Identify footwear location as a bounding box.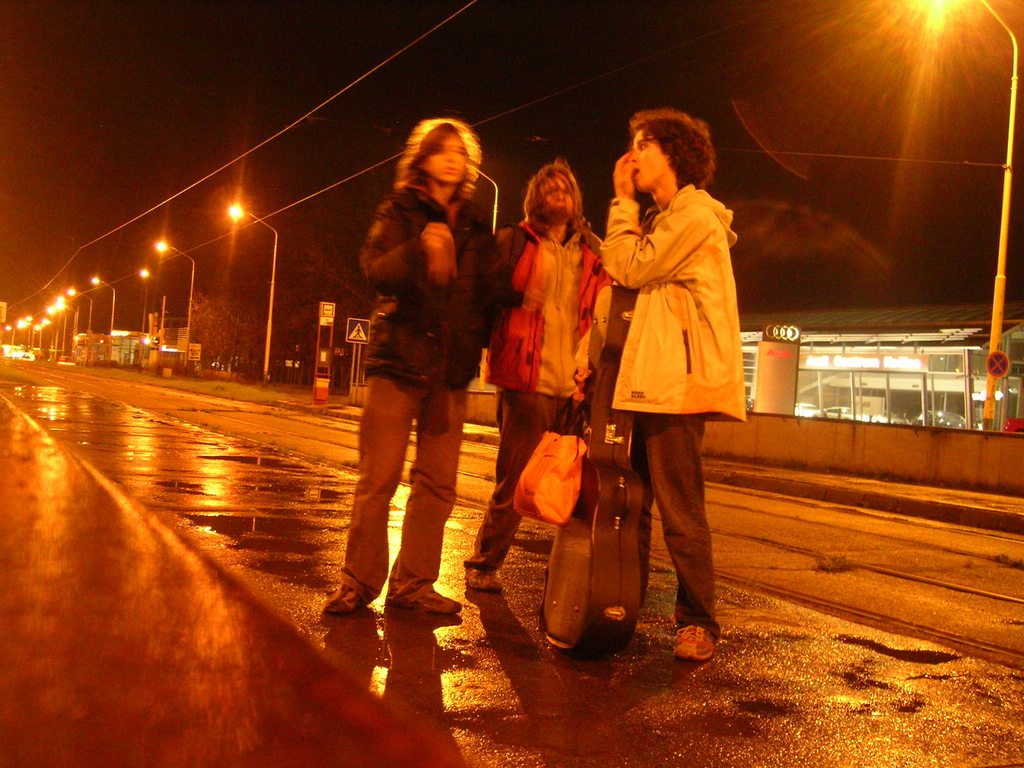
(669,621,719,667).
